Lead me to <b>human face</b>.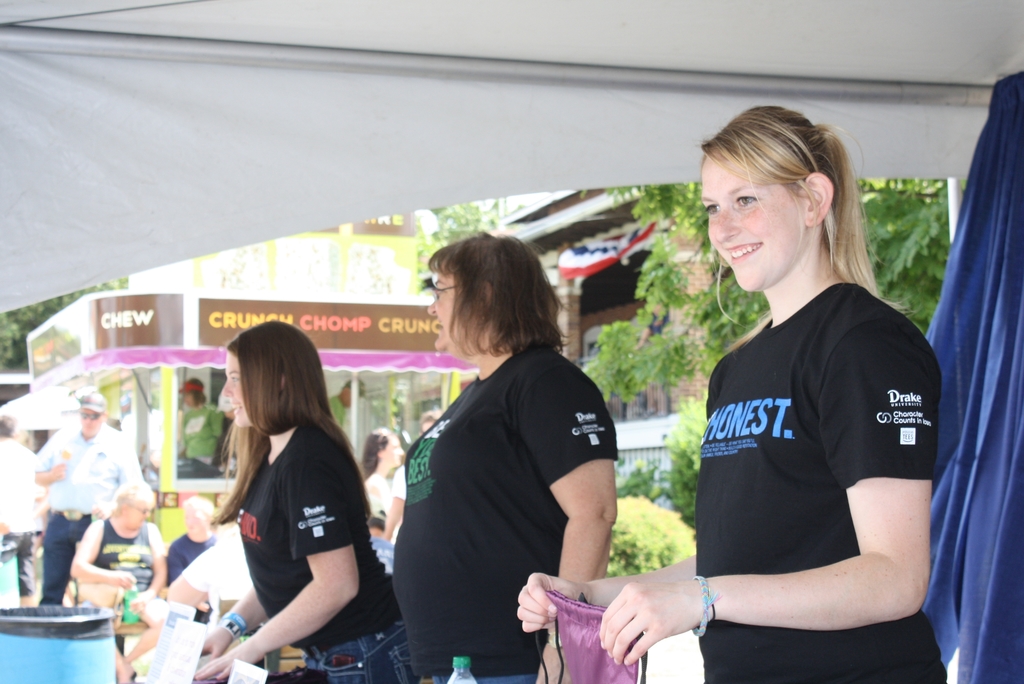
Lead to [x1=179, y1=503, x2=204, y2=536].
